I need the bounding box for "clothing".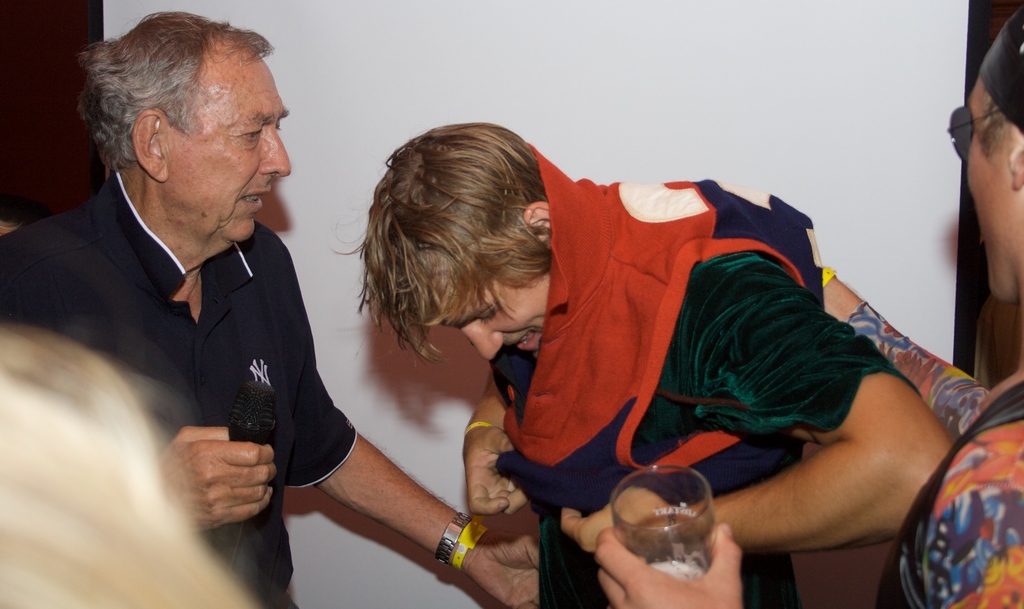
Here it is: [x1=484, y1=142, x2=920, y2=608].
